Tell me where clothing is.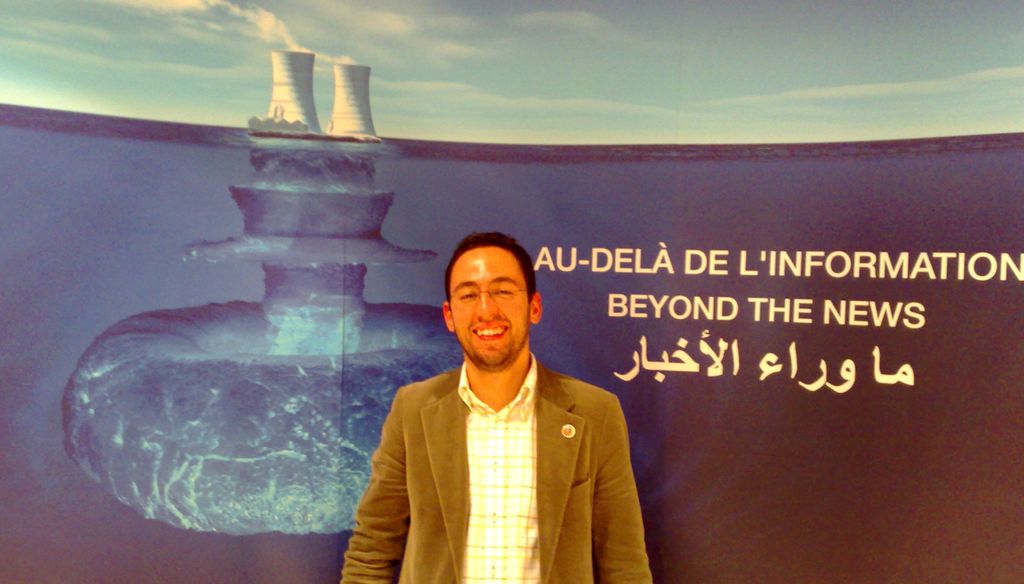
clothing is at detection(337, 358, 653, 583).
